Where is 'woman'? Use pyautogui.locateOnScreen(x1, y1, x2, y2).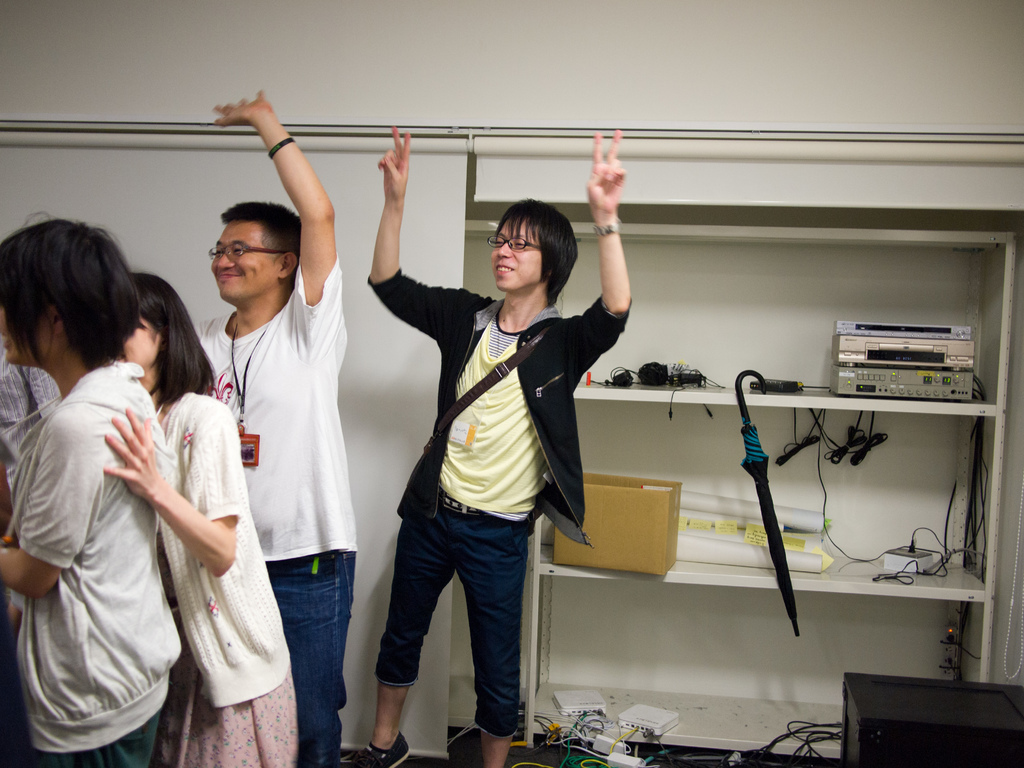
pyautogui.locateOnScreen(103, 273, 292, 767).
